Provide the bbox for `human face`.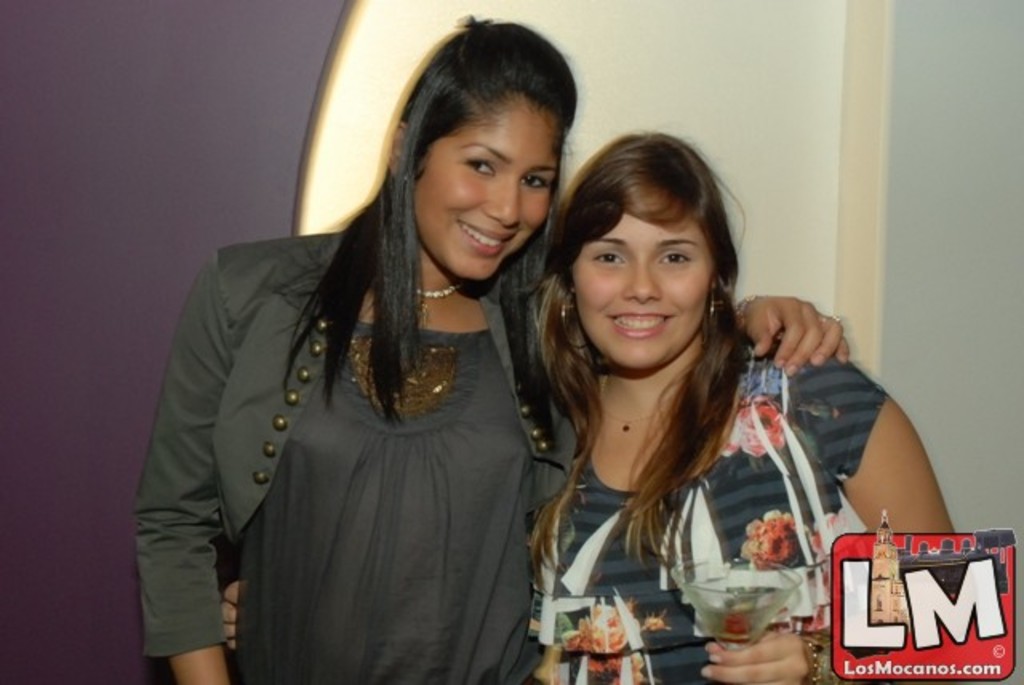
[left=421, top=91, right=560, bottom=283].
